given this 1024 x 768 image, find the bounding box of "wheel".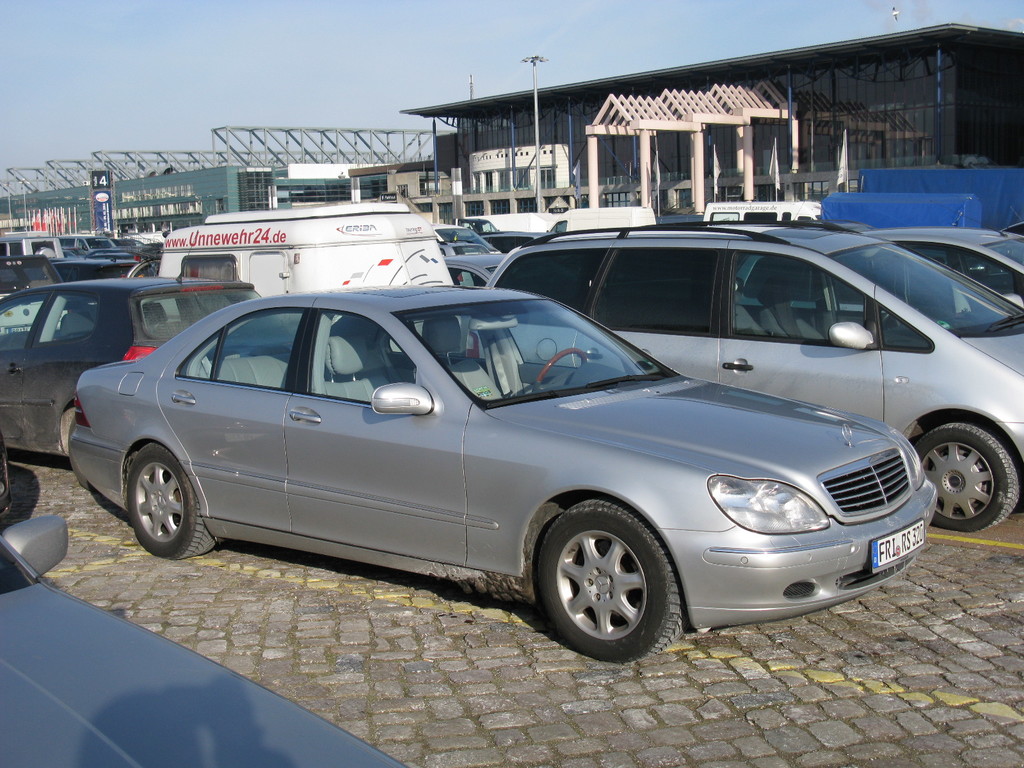
<region>125, 440, 214, 557</region>.
